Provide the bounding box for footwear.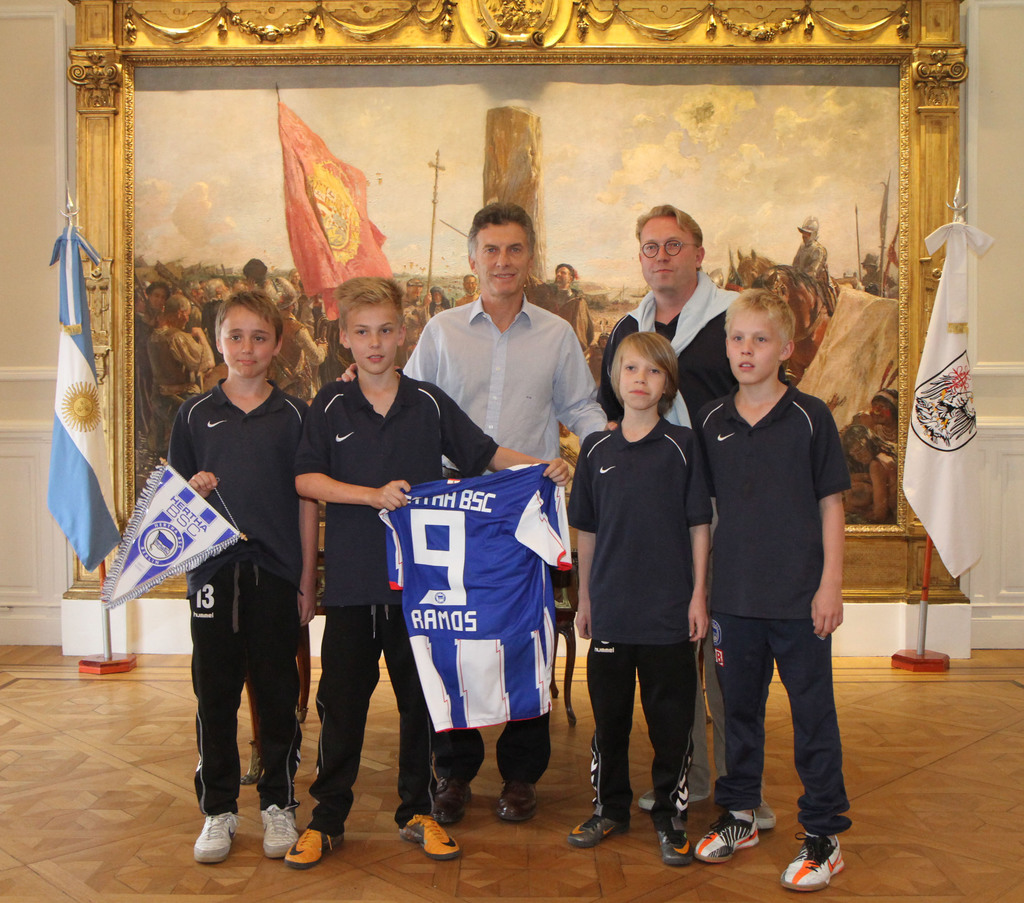
(x1=787, y1=831, x2=845, y2=891).
